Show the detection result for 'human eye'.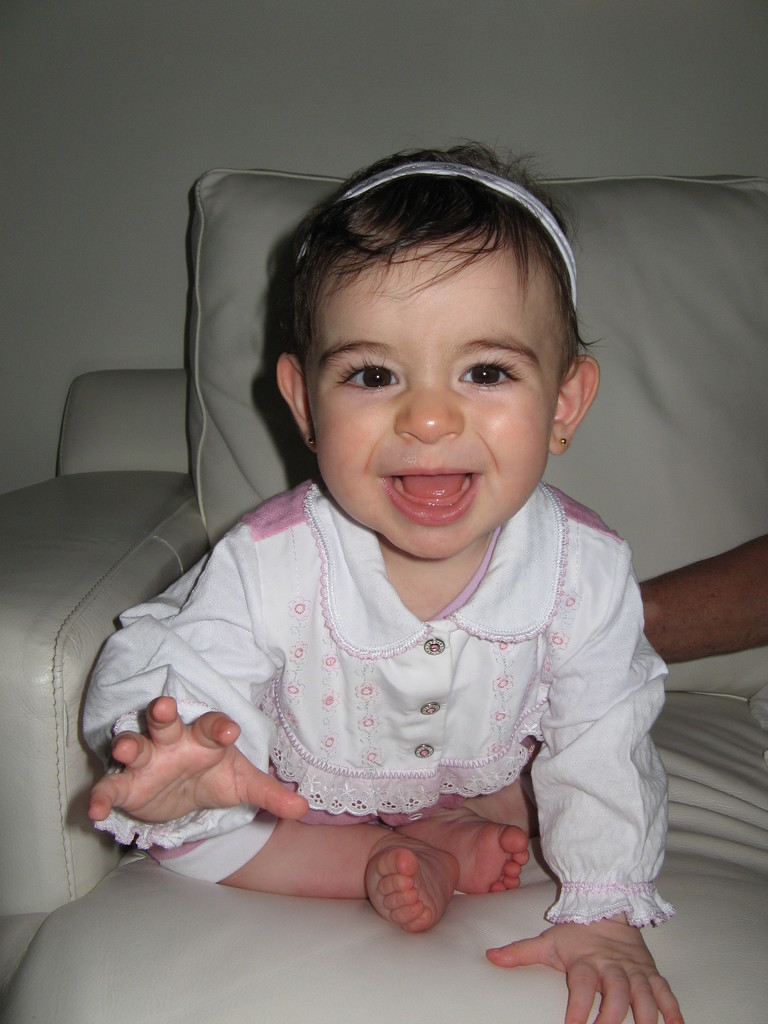
x1=457 y1=353 x2=522 y2=399.
